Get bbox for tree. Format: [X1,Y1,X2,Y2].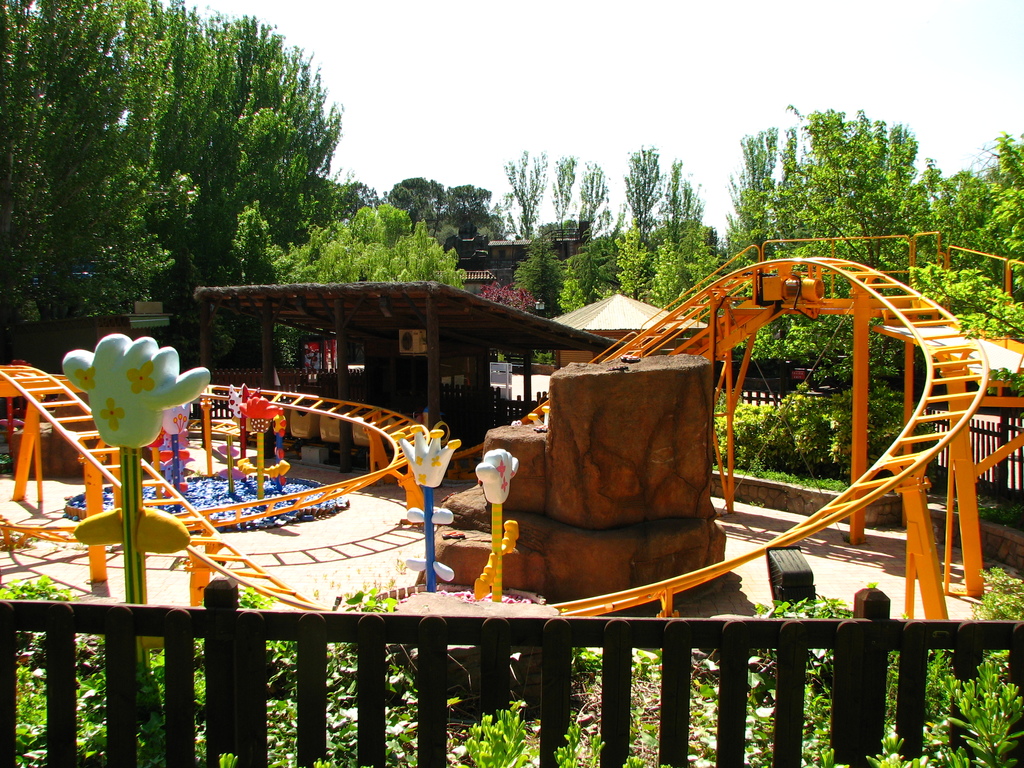
[650,224,686,310].
